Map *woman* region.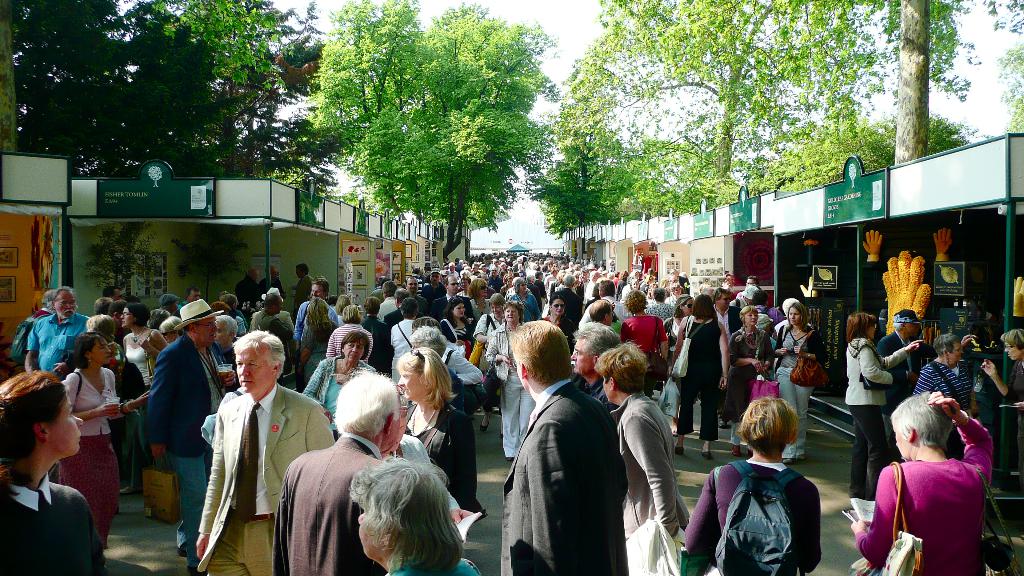
Mapped to {"x1": 300, "y1": 296, "x2": 336, "y2": 385}.
